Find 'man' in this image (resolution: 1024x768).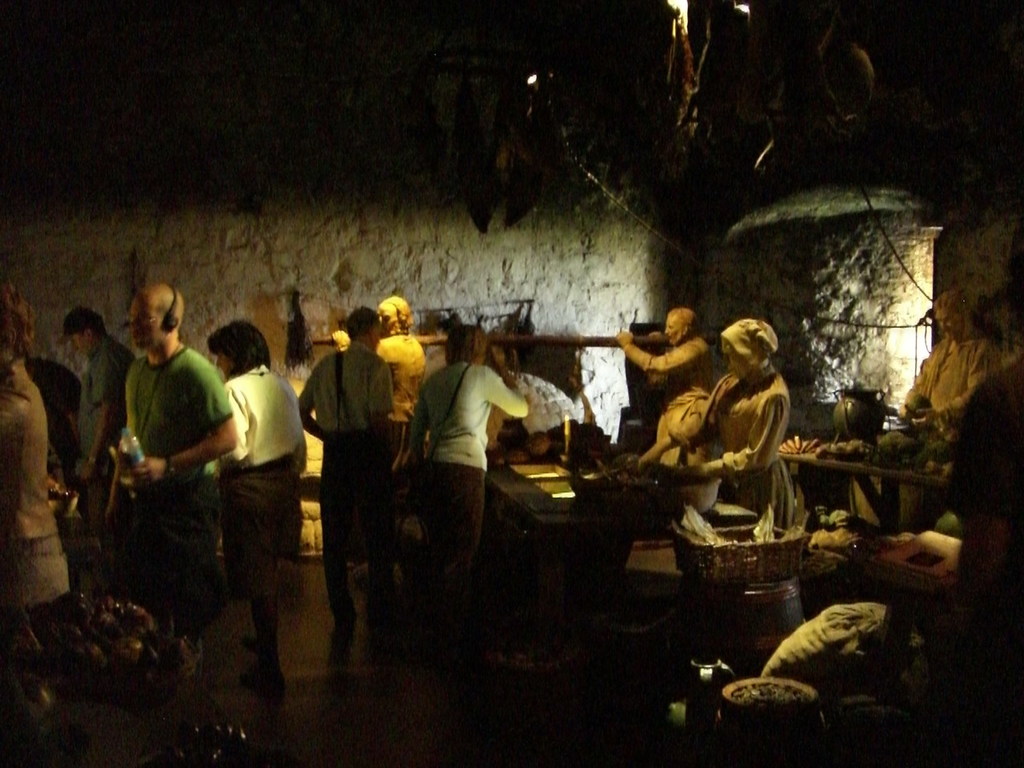
{"x1": 903, "y1": 286, "x2": 999, "y2": 458}.
